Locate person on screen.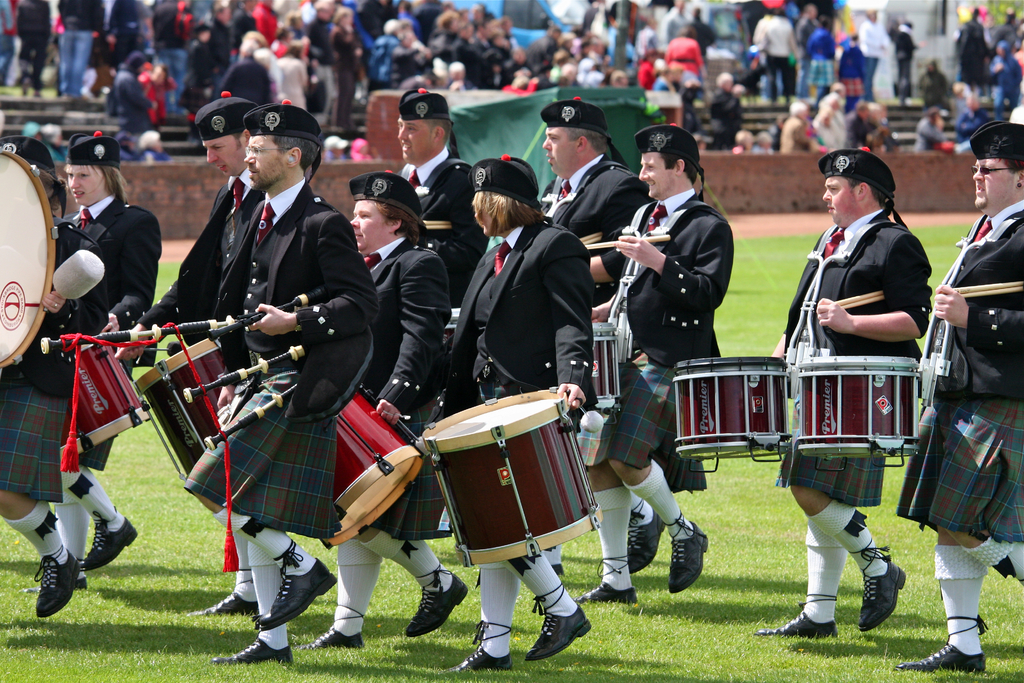
On screen at box(325, 170, 451, 648).
